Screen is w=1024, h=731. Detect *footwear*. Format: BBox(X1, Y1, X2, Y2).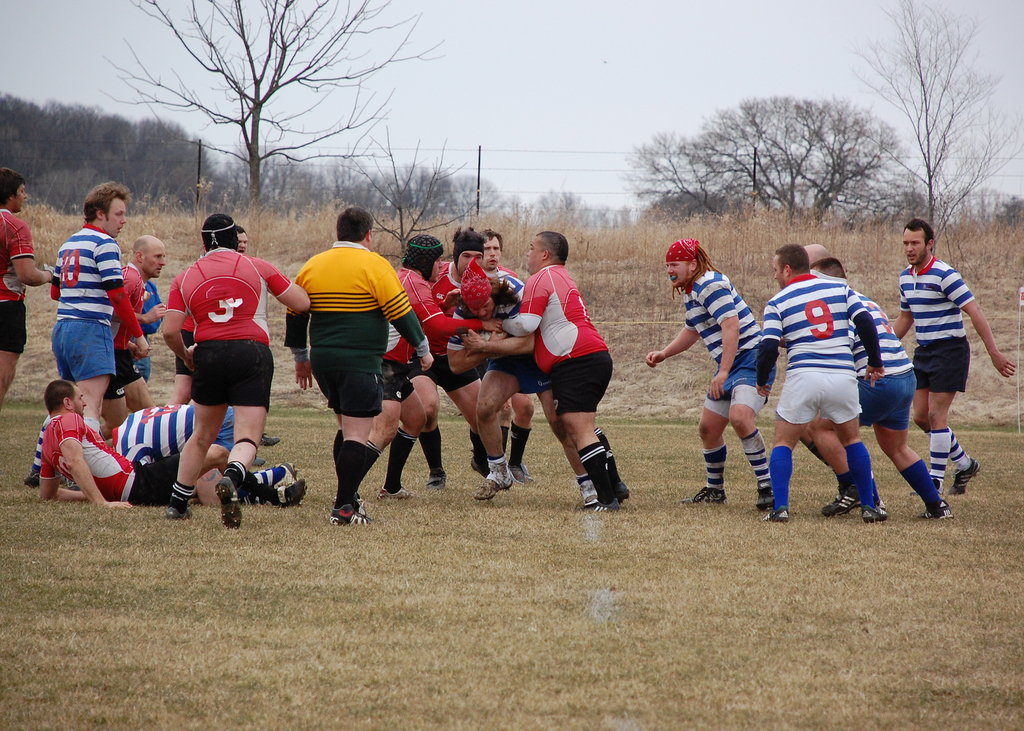
BBox(948, 457, 986, 494).
